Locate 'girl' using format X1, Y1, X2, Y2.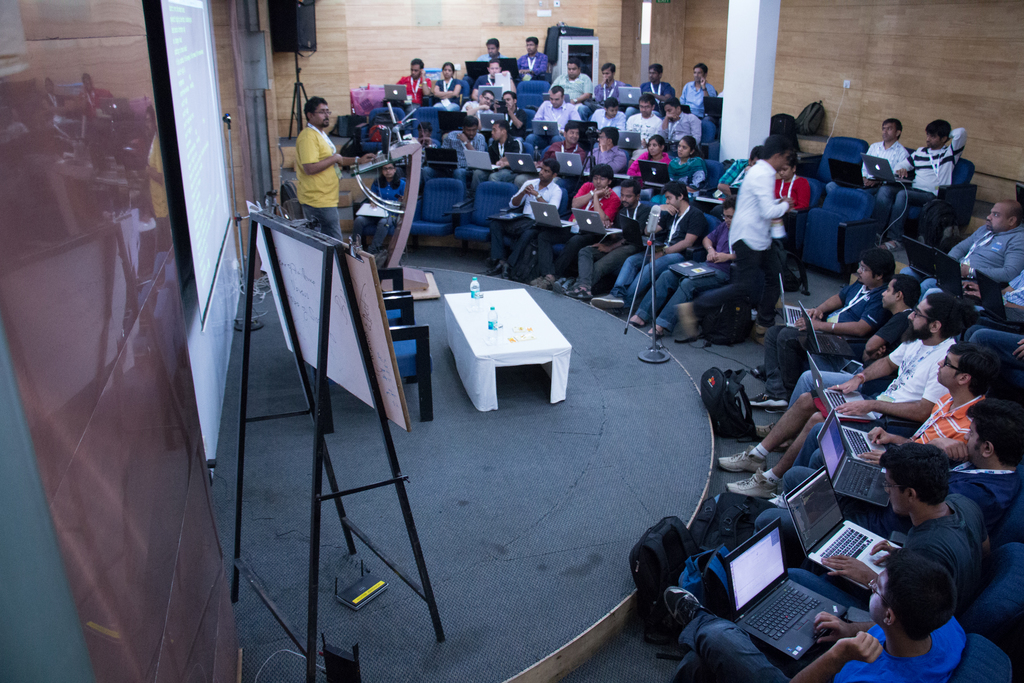
651, 135, 705, 202.
